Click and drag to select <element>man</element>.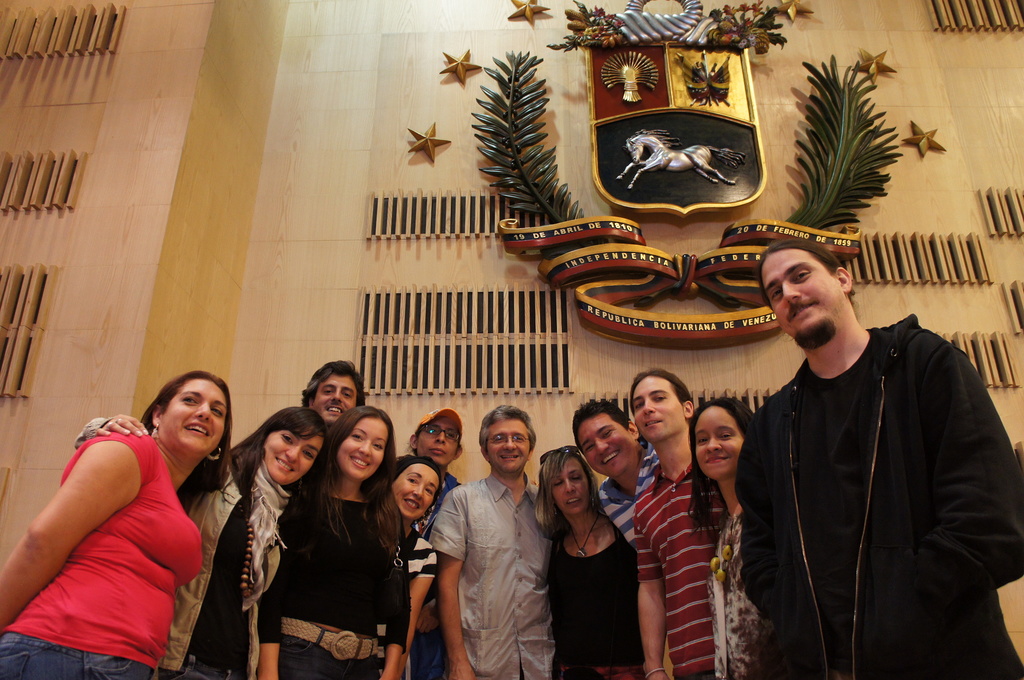
Selection: [x1=305, y1=361, x2=368, y2=425].
